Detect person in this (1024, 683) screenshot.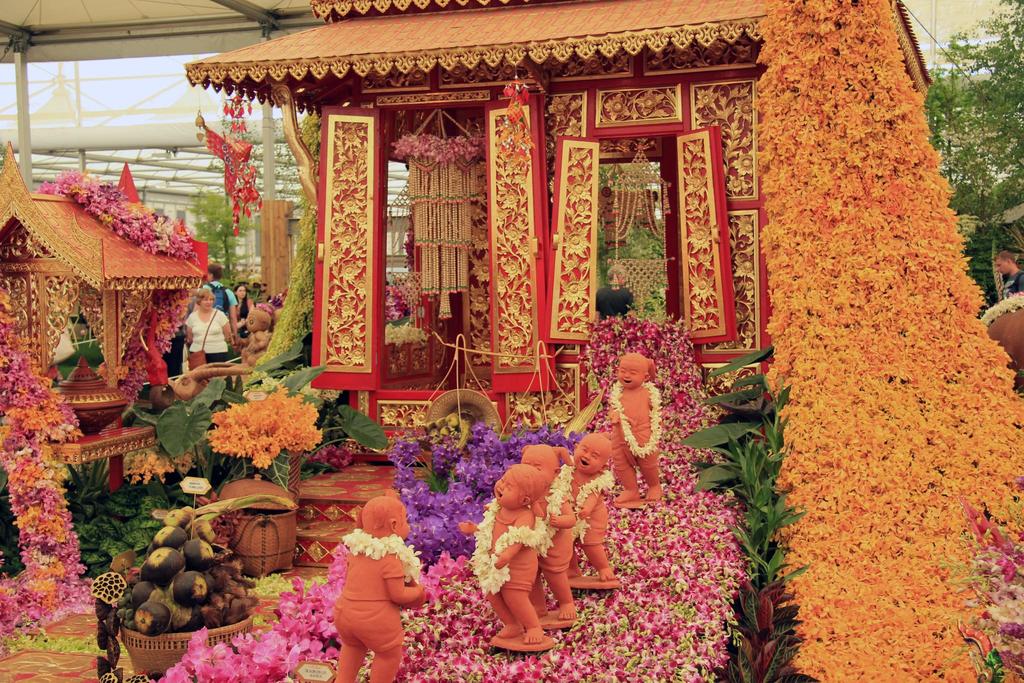
Detection: pyautogui.locateOnScreen(991, 248, 1023, 298).
